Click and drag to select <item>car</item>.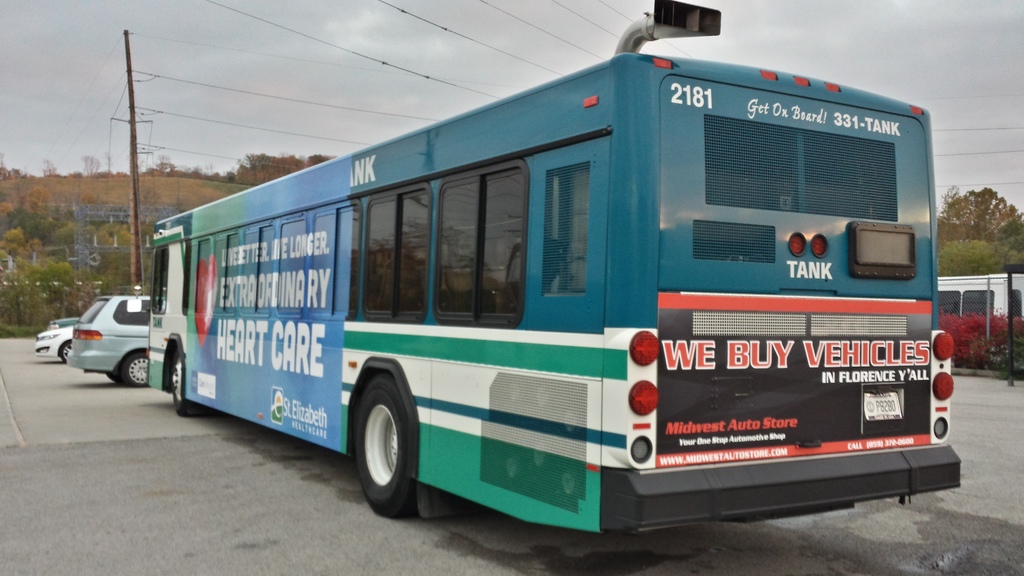
Selection: 34, 289, 162, 384.
